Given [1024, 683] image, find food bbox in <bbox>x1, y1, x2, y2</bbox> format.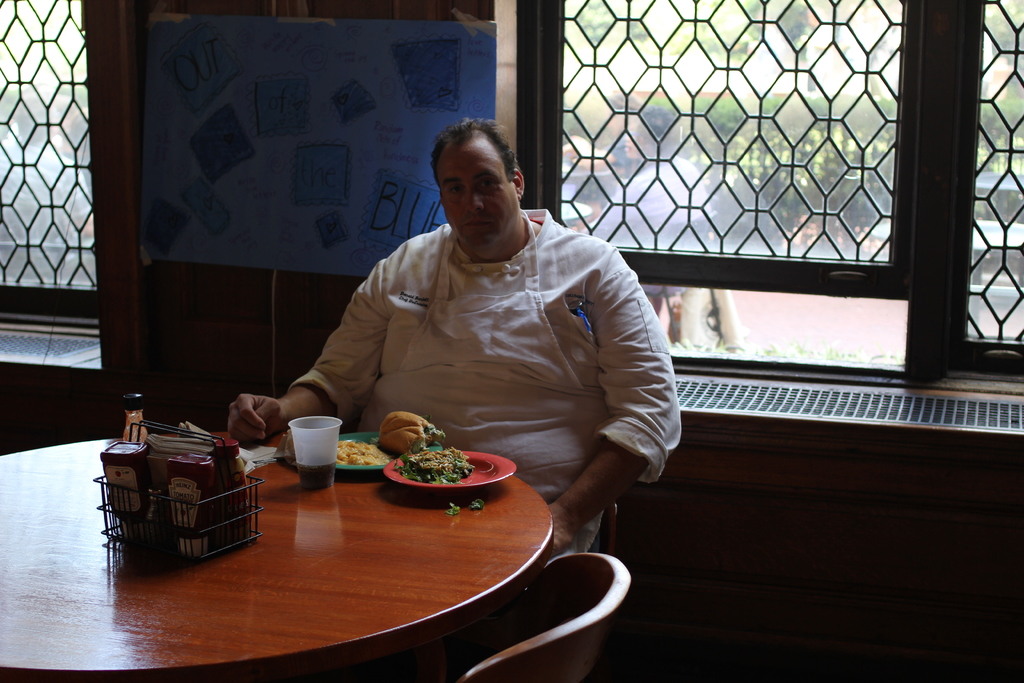
<bbox>445, 503, 458, 520</bbox>.
